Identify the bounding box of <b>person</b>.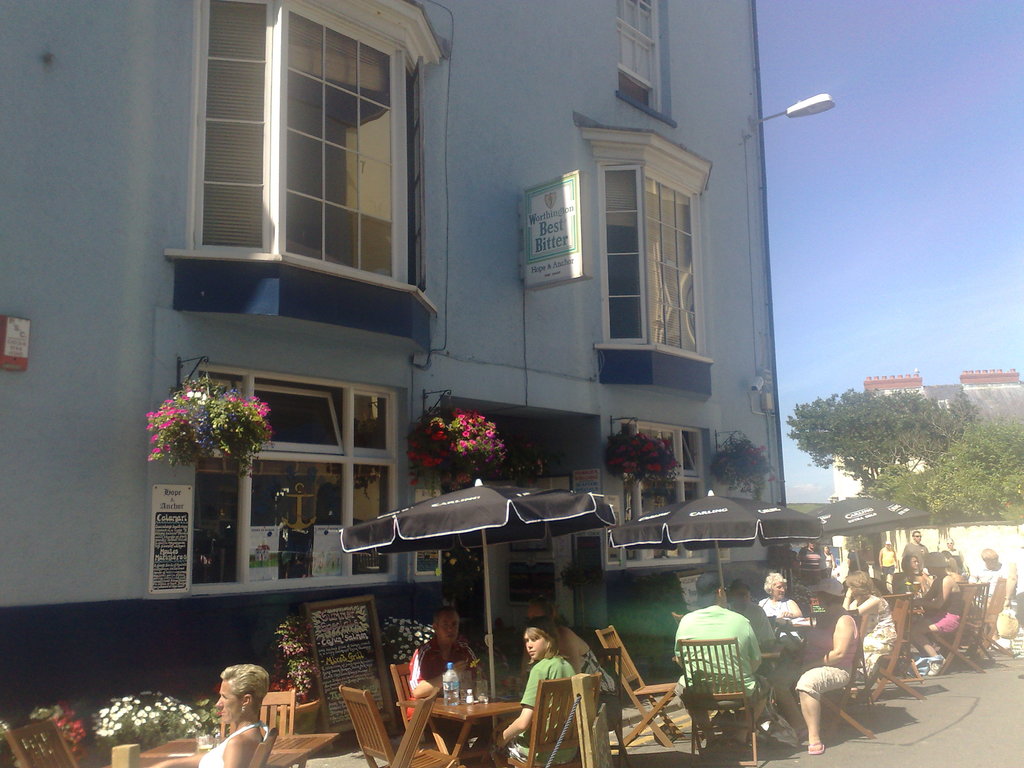
rect(777, 577, 861, 759).
